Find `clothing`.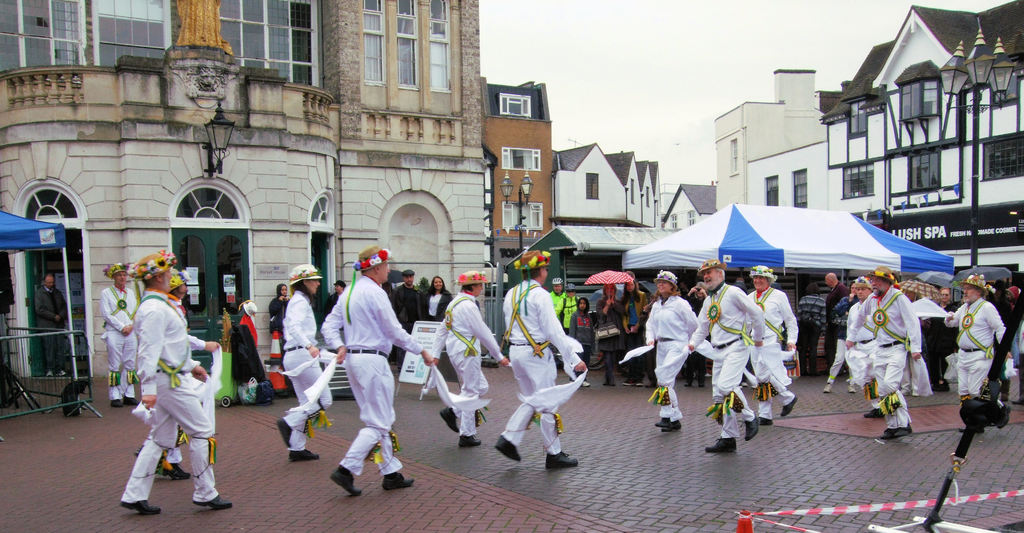
l=566, t=310, r=591, b=345.
